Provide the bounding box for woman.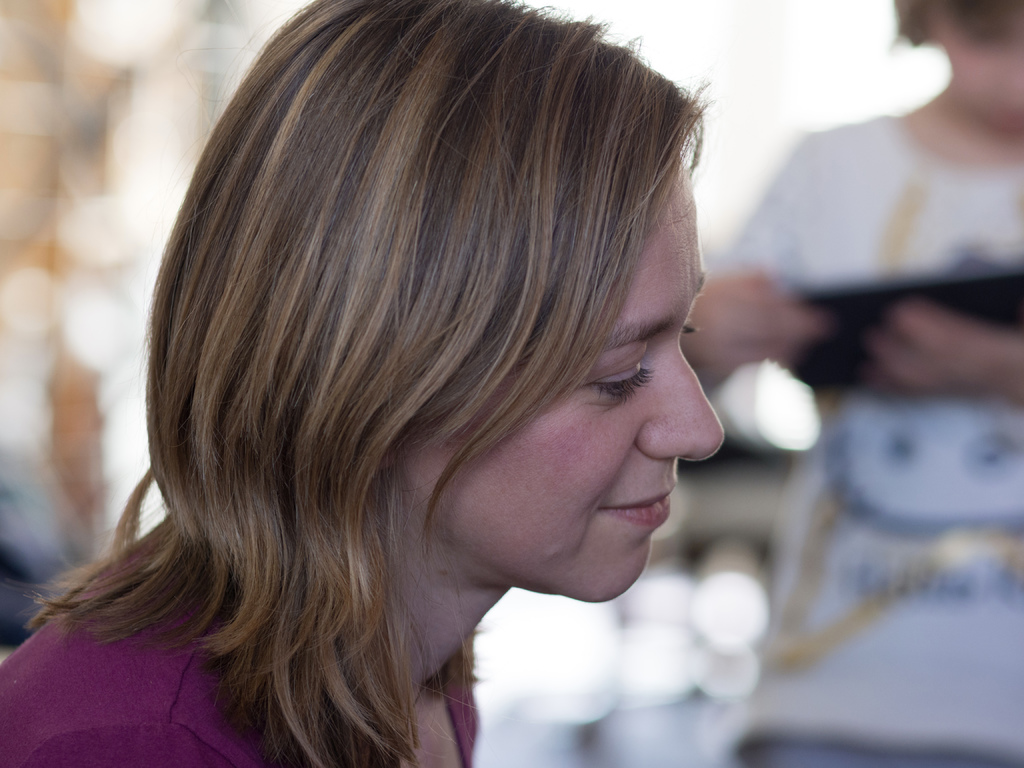
{"x1": 675, "y1": 0, "x2": 1023, "y2": 767}.
